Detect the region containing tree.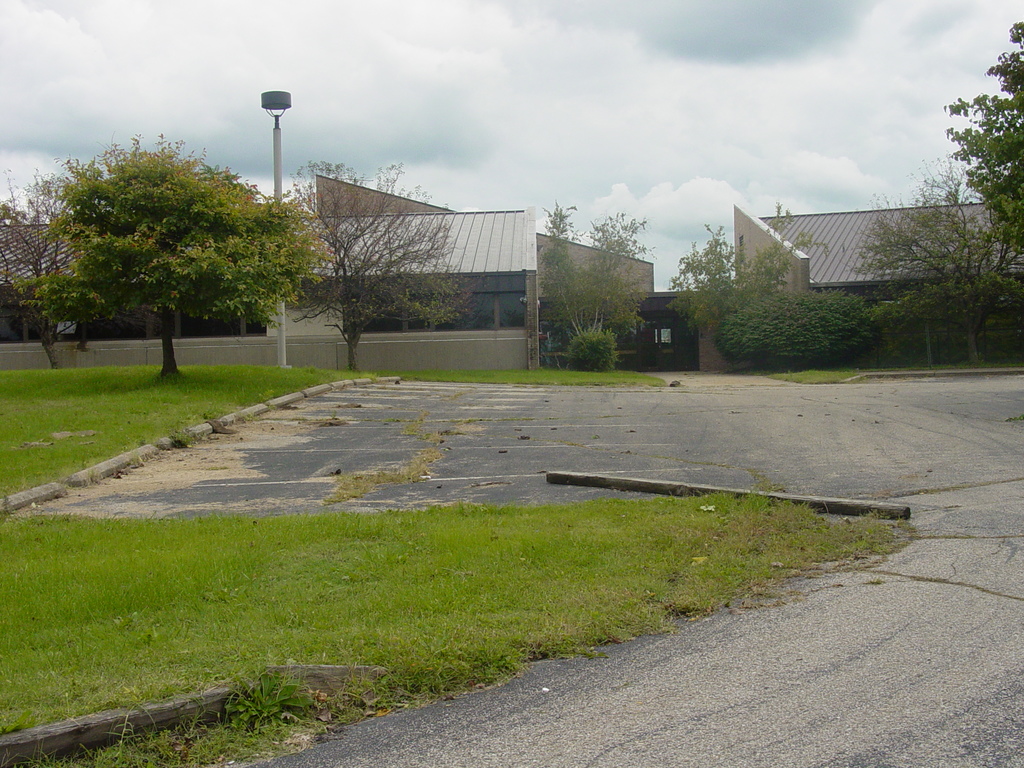
944/19/1023/247.
